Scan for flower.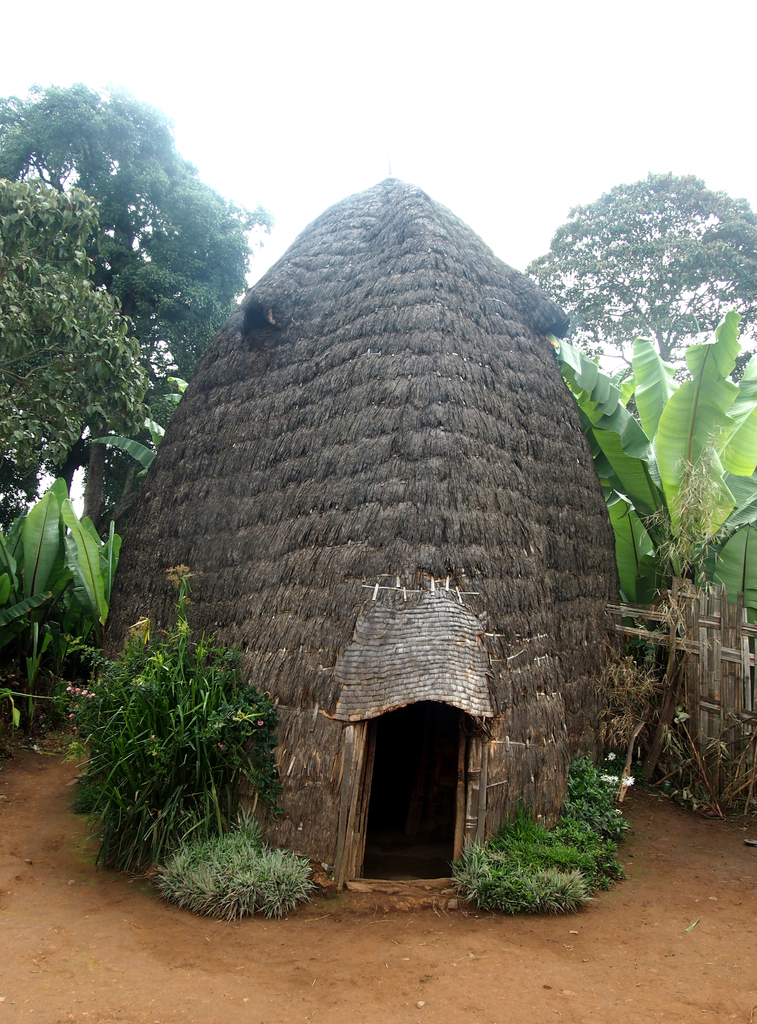
Scan result: l=624, t=776, r=634, b=788.
